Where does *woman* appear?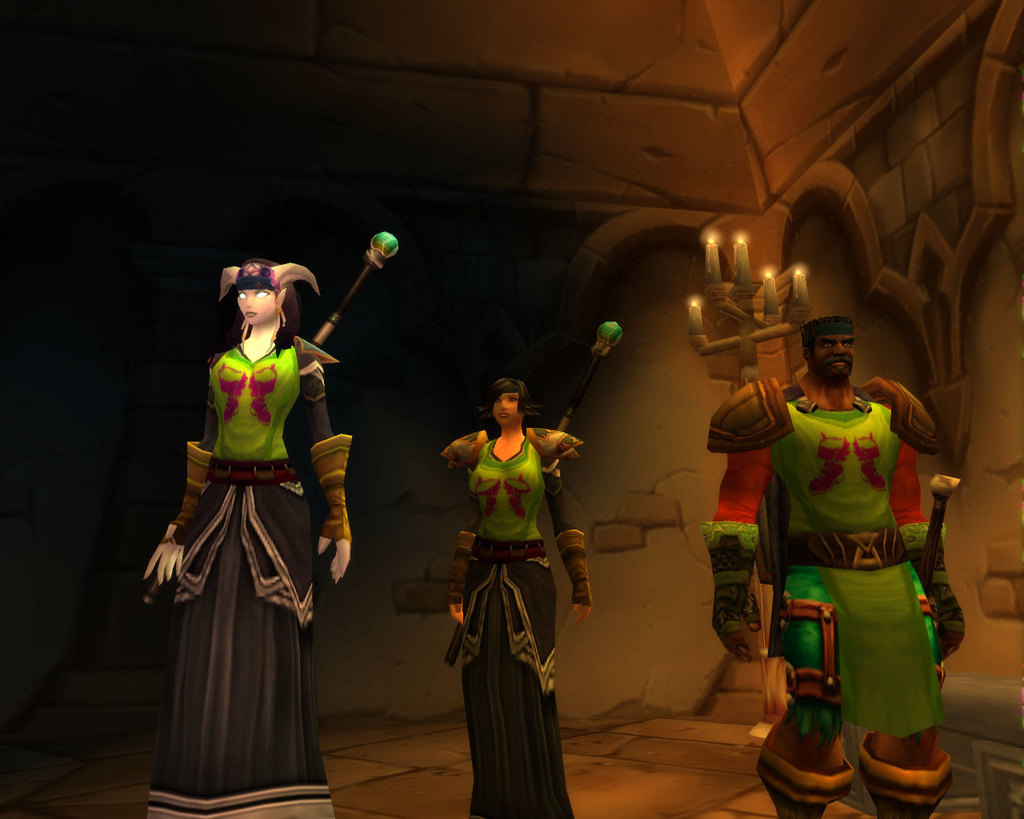
Appears at {"x1": 439, "y1": 380, "x2": 595, "y2": 818}.
